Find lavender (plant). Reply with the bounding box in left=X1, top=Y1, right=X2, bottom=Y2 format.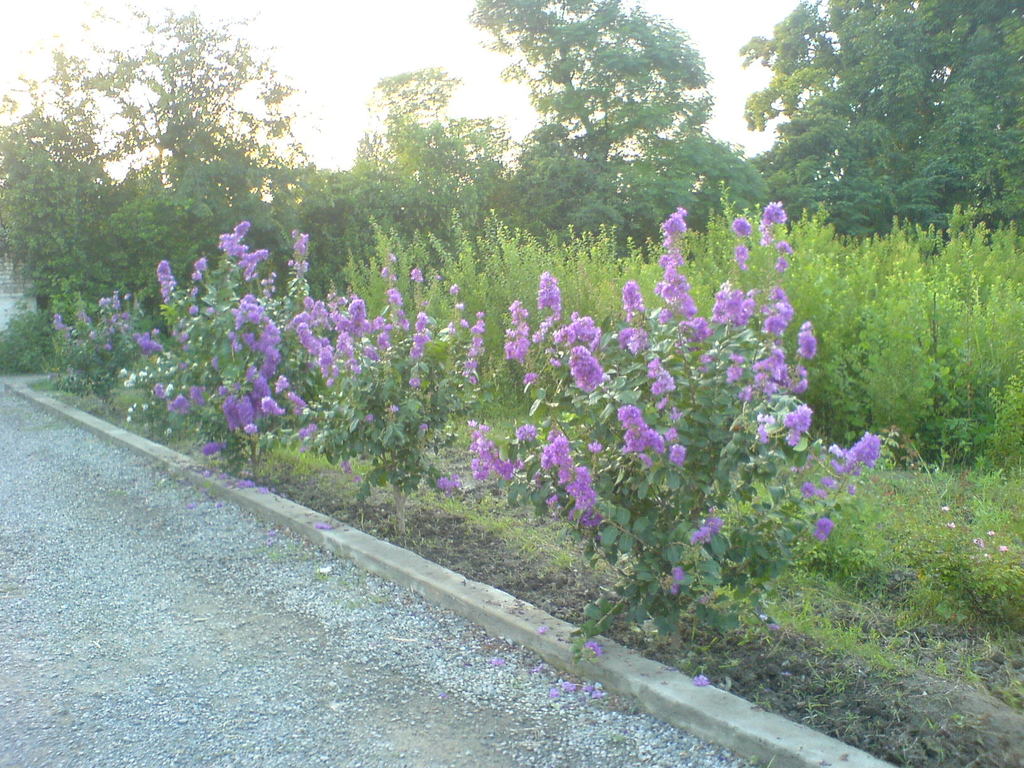
left=620, top=404, right=671, bottom=459.
